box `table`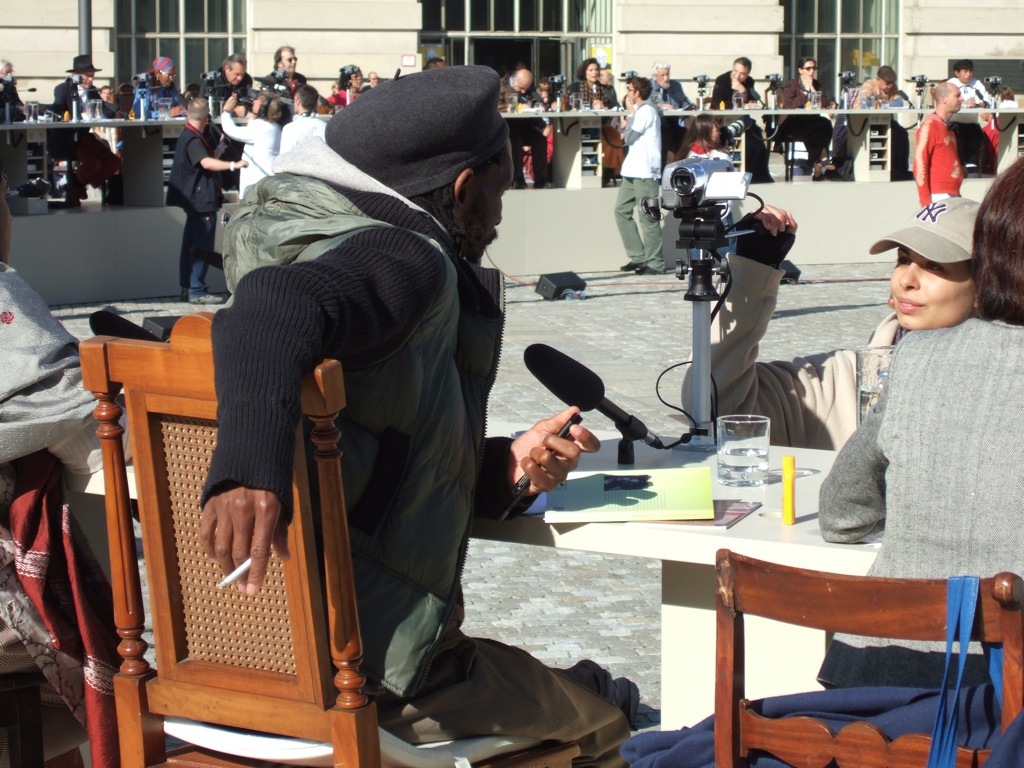
66, 418, 880, 729
